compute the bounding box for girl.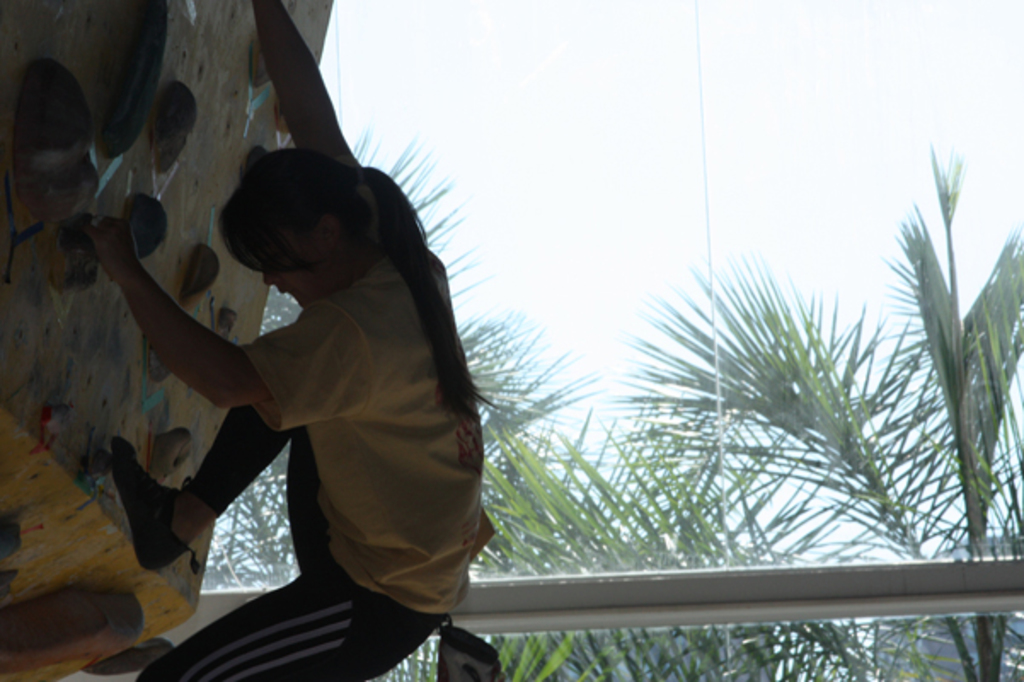
x1=77 y1=0 x2=496 y2=680.
